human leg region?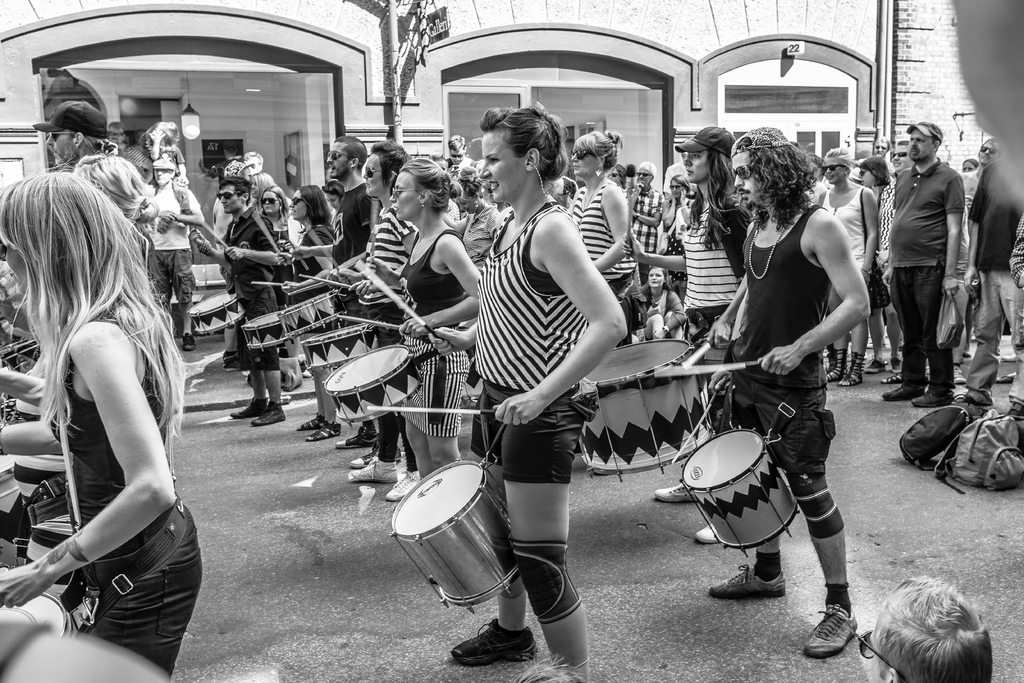
(x1=757, y1=359, x2=854, y2=670)
